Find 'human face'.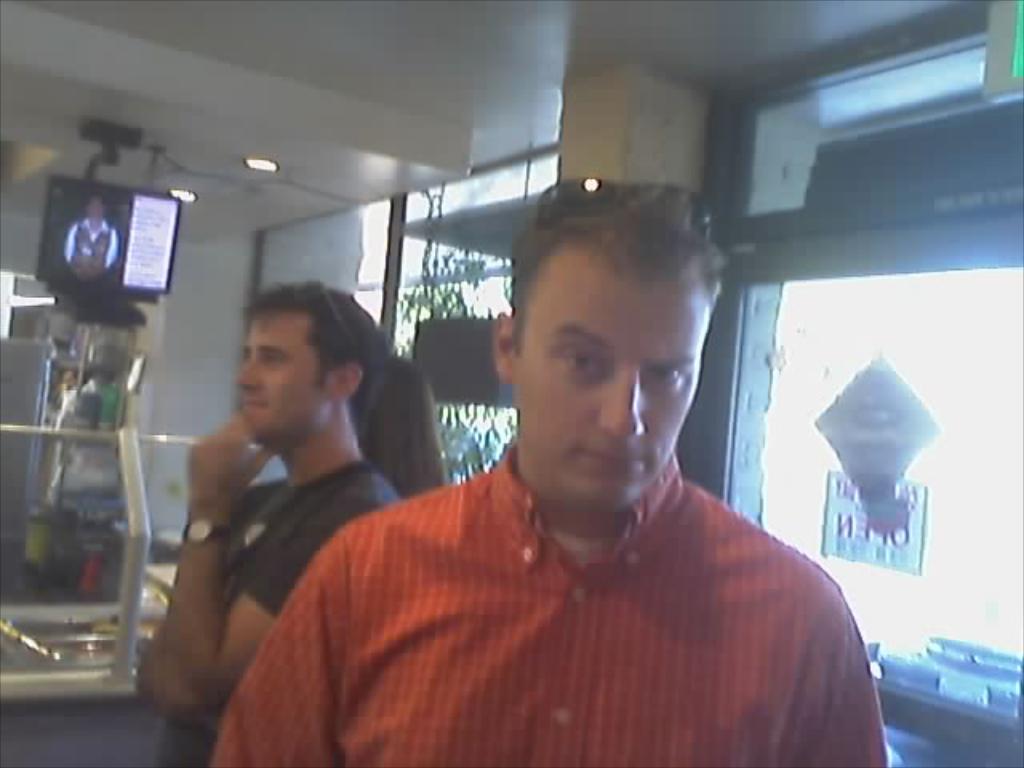
512 272 707 510.
